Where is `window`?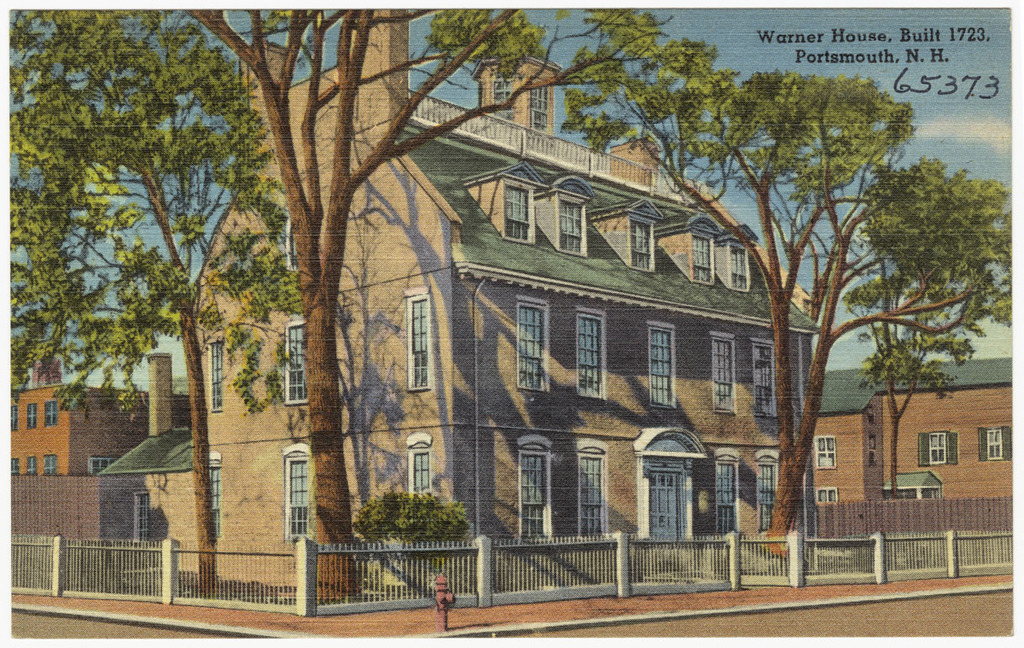
bbox(280, 318, 309, 401).
